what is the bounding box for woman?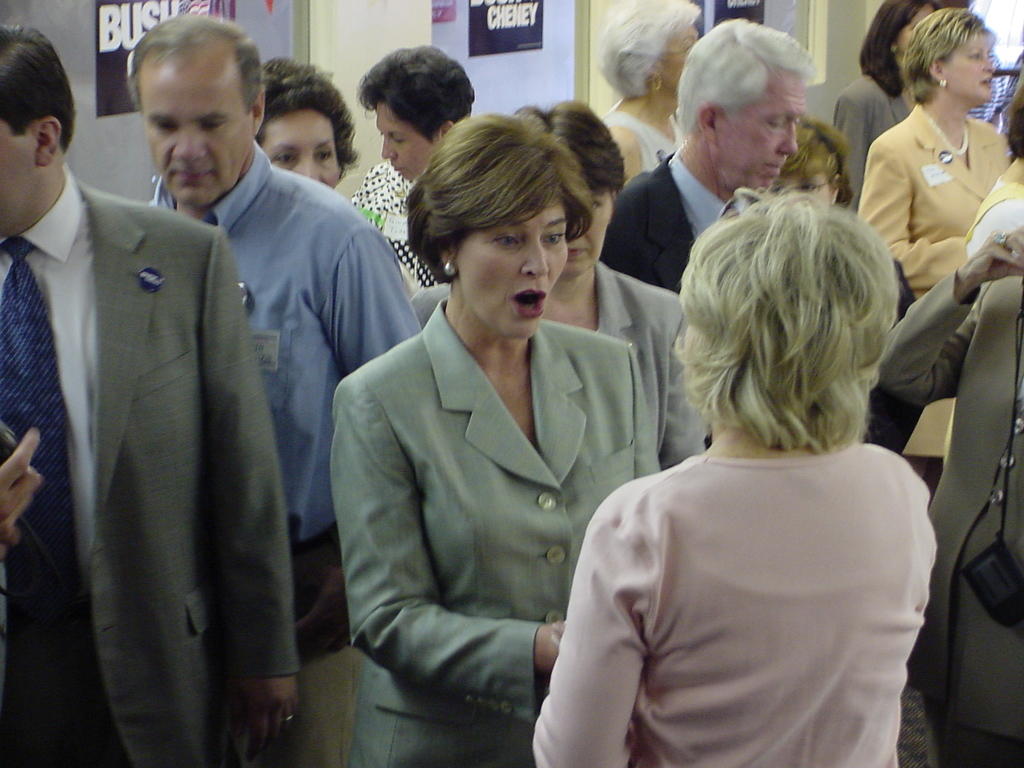
<box>825,1,956,220</box>.
